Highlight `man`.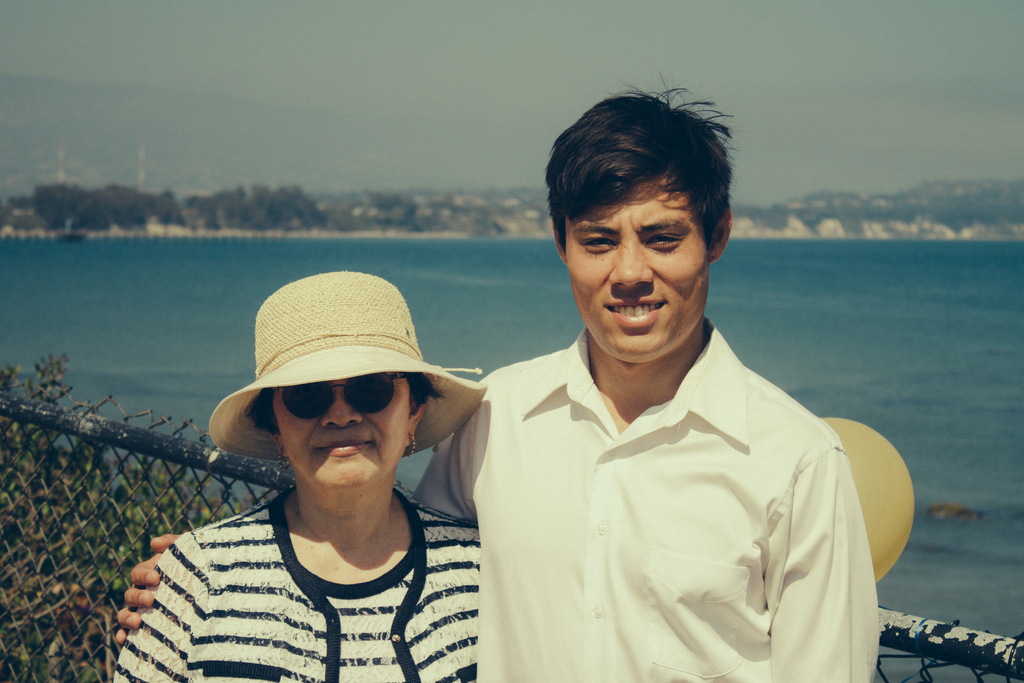
Highlighted region: [255, 161, 854, 682].
